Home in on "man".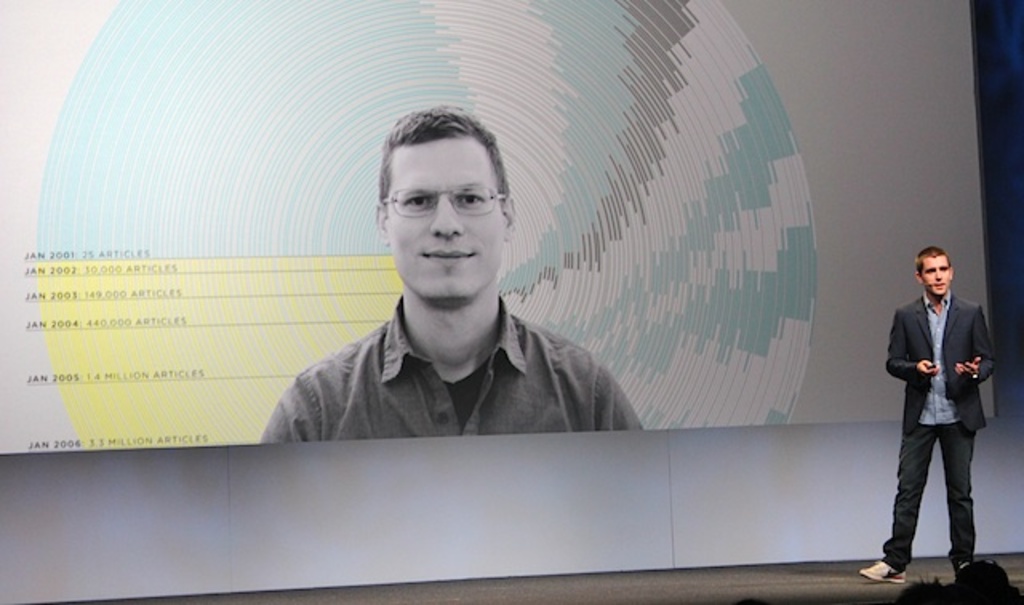
Homed in at [left=890, top=232, right=1002, bottom=581].
